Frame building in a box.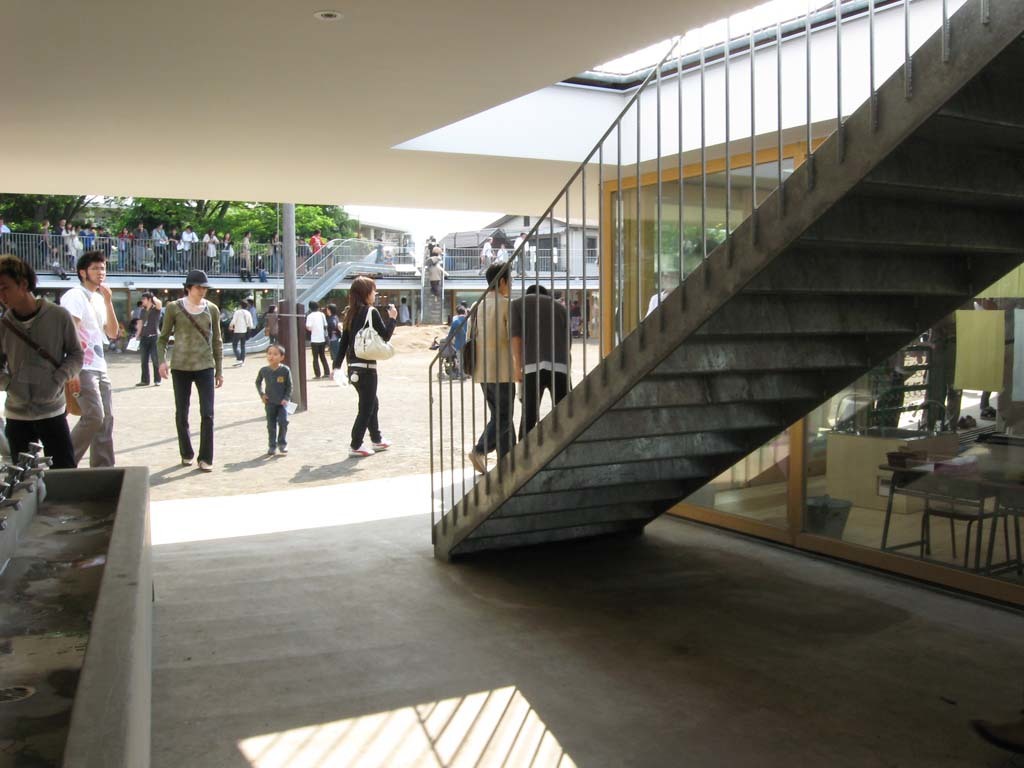
rect(0, 0, 1023, 767).
